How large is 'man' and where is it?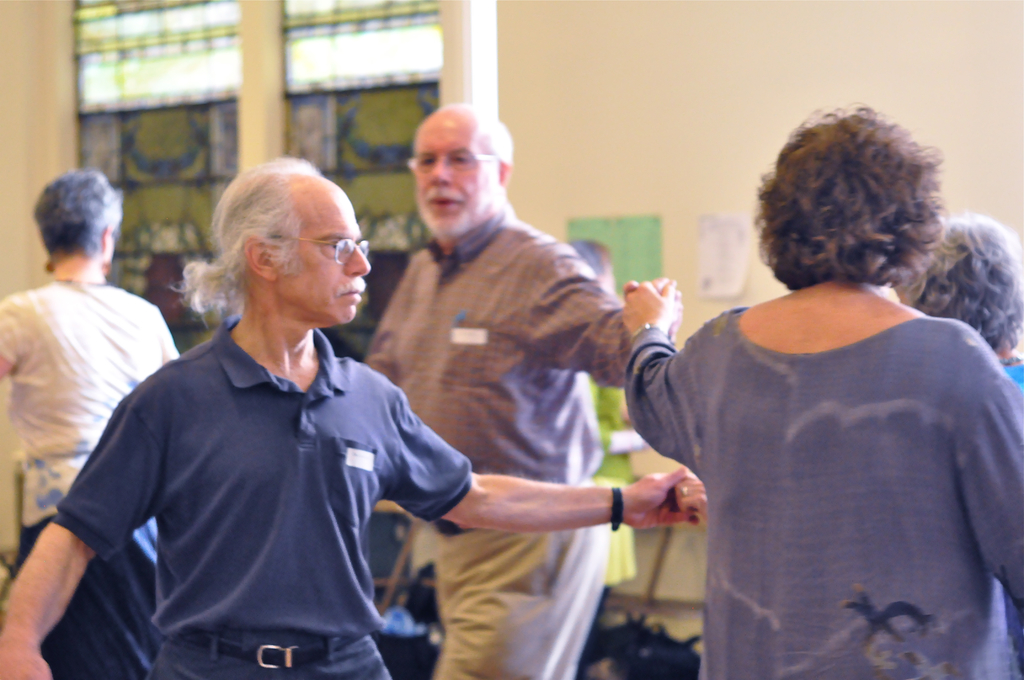
Bounding box: rect(0, 152, 712, 679).
